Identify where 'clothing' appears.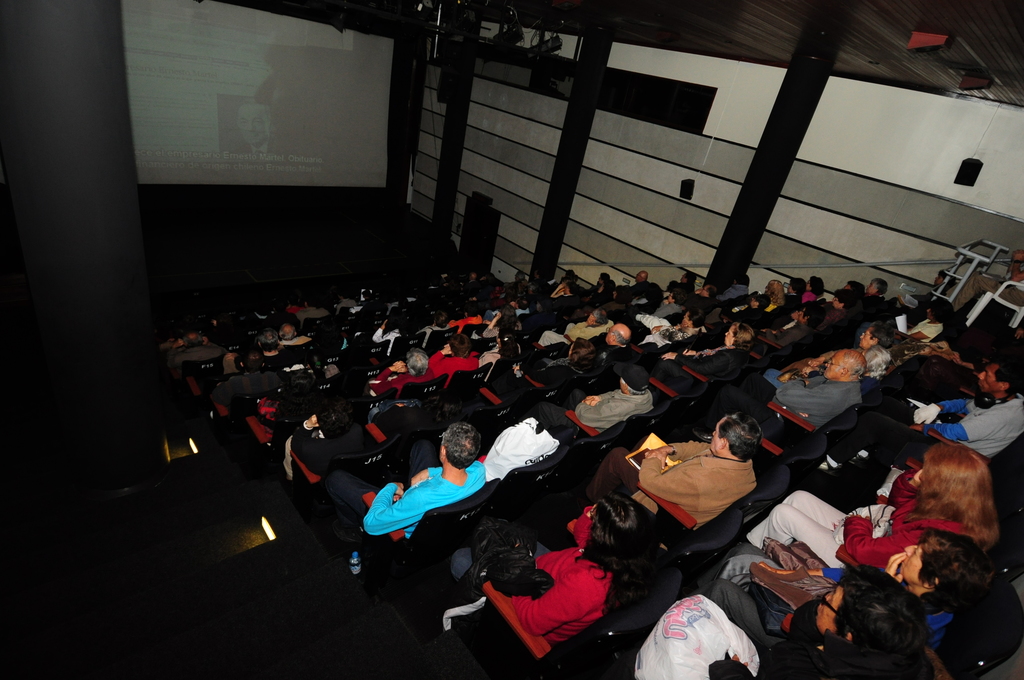
Appears at [x1=541, y1=316, x2=611, y2=348].
